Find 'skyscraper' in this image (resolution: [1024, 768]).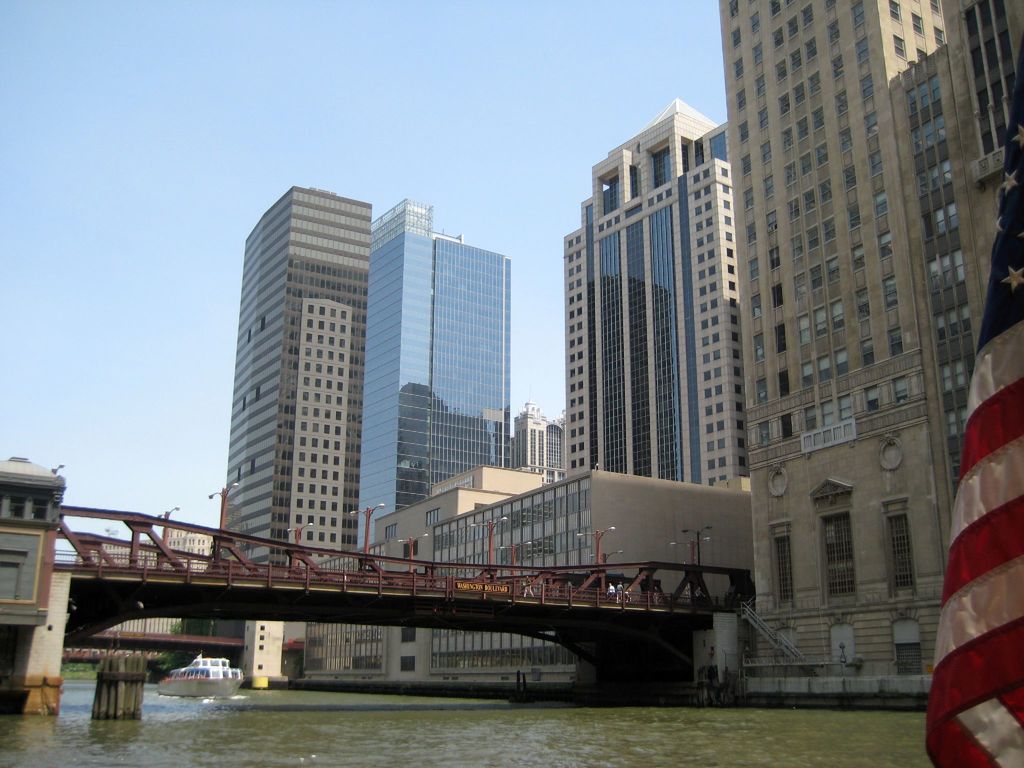
pyautogui.locateOnScreen(707, 0, 1023, 680).
